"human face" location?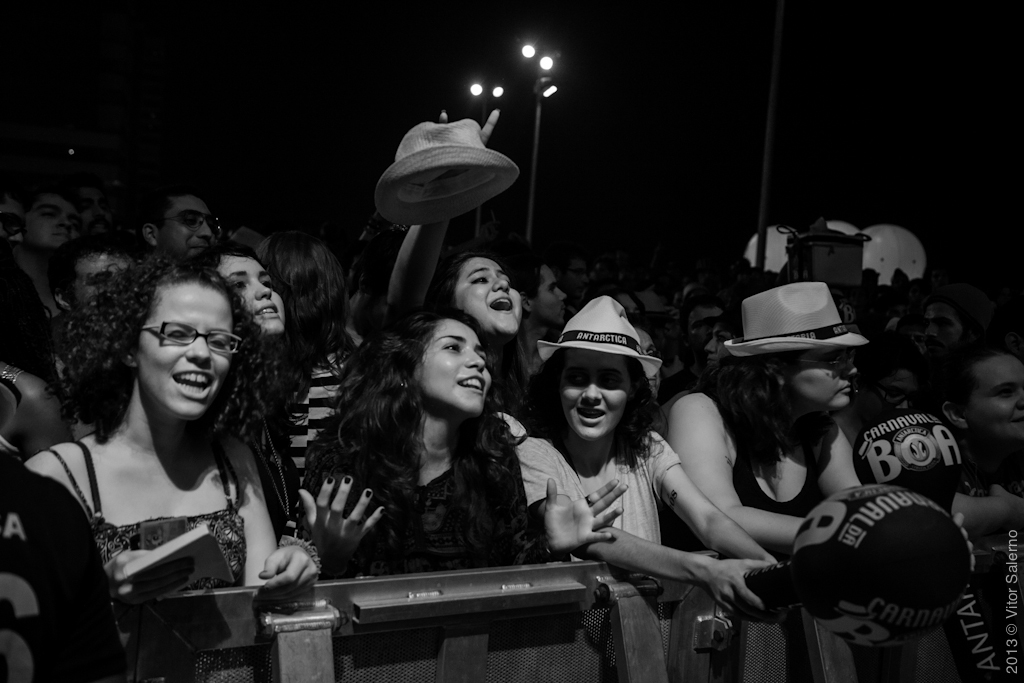
[x1=970, y1=356, x2=1023, y2=438]
